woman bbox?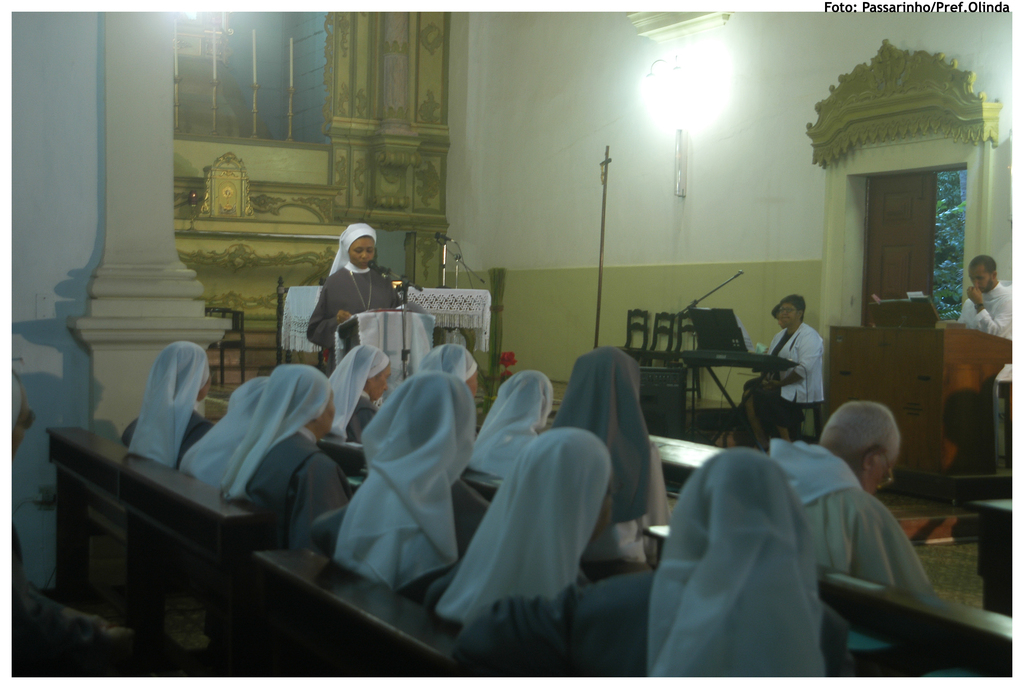
select_region(179, 375, 268, 492)
